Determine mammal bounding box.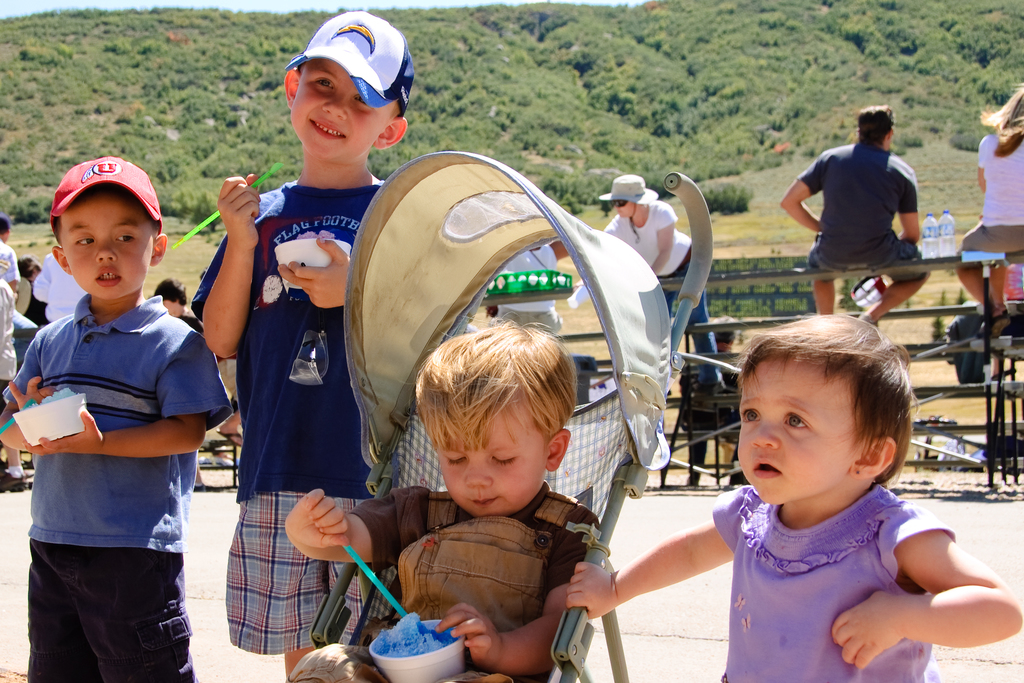
Determined: x1=0 y1=283 x2=19 y2=488.
